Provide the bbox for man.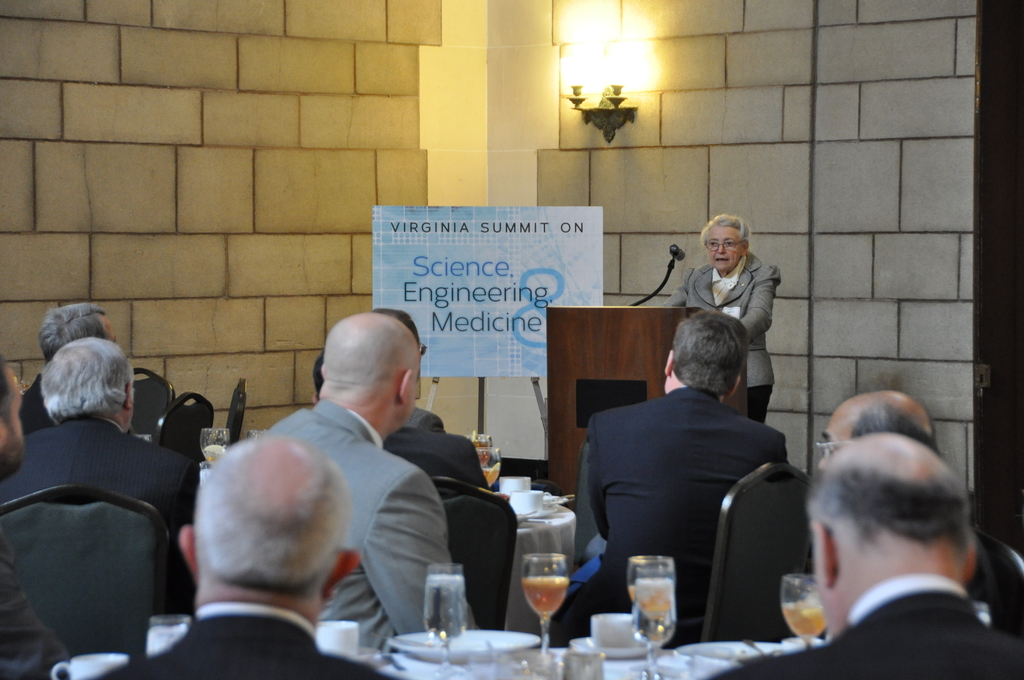
x1=0 y1=357 x2=72 y2=679.
